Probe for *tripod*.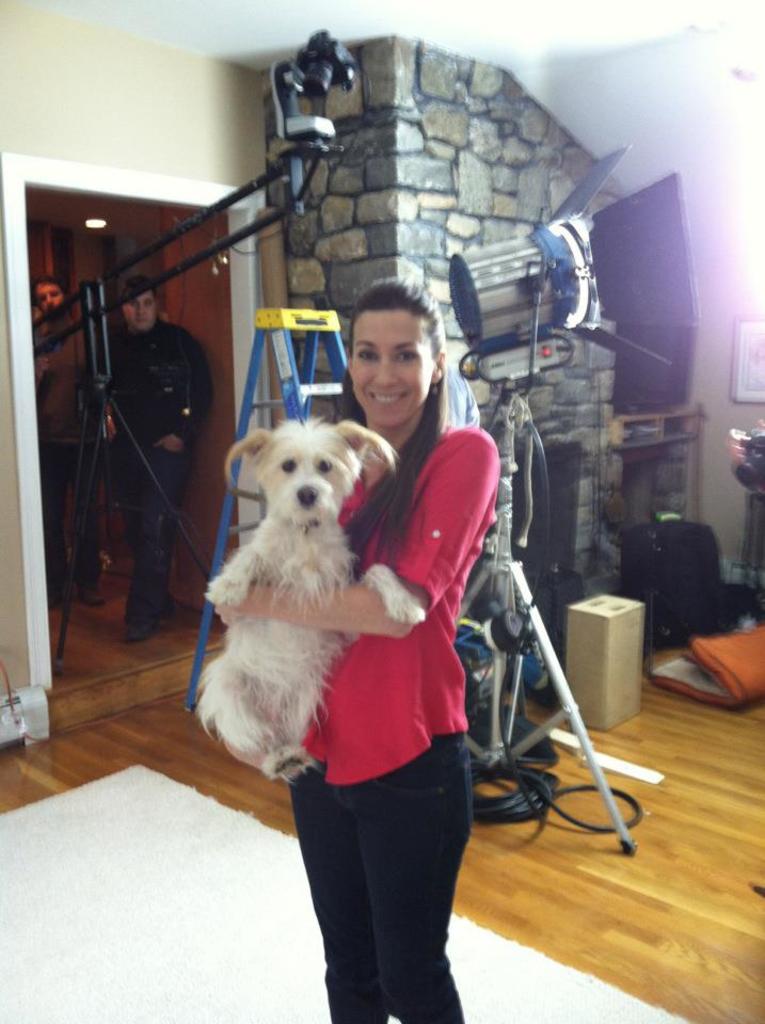
Probe result: <region>460, 391, 636, 853</region>.
